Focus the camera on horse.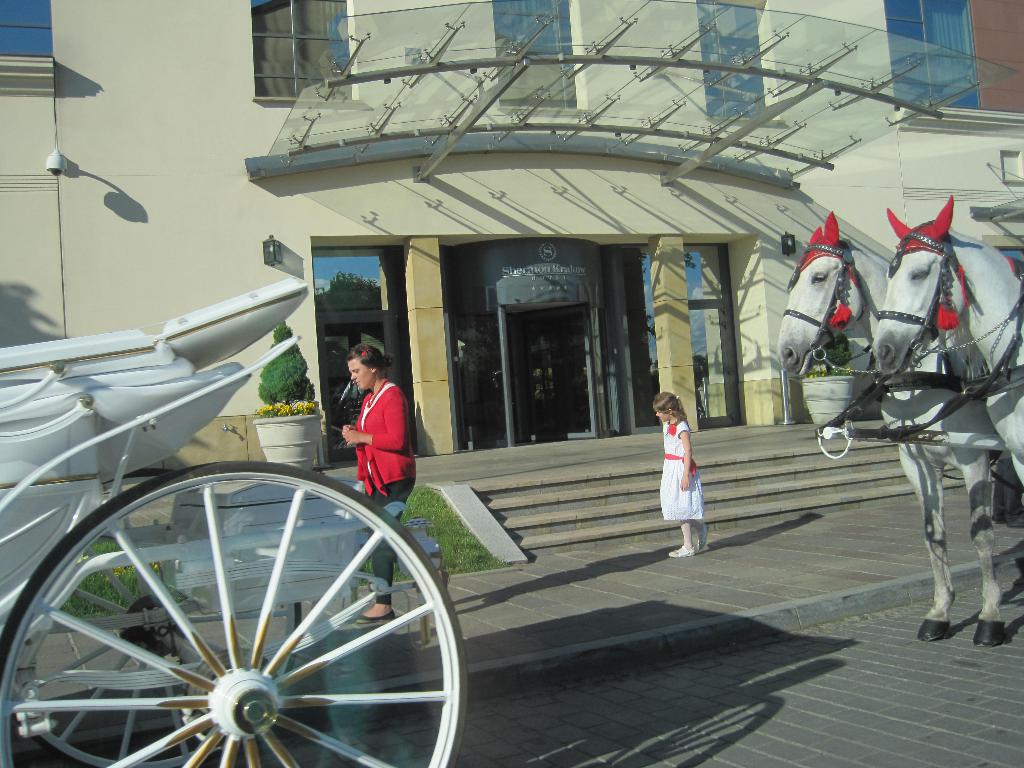
Focus region: locate(772, 205, 1001, 643).
